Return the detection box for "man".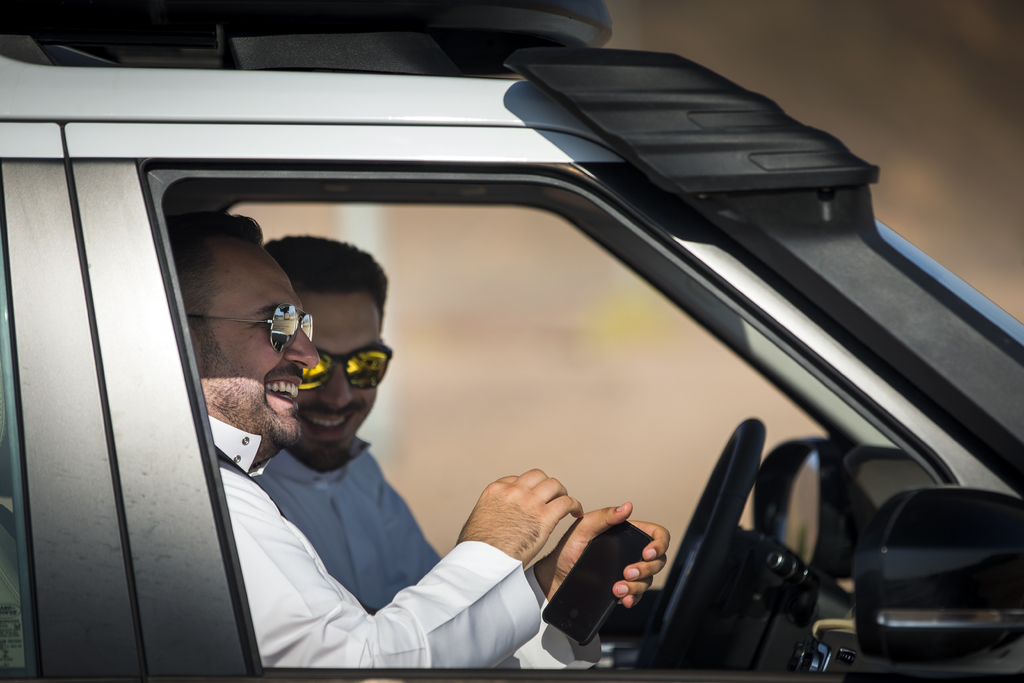
pyautogui.locateOnScreen(249, 229, 439, 616).
